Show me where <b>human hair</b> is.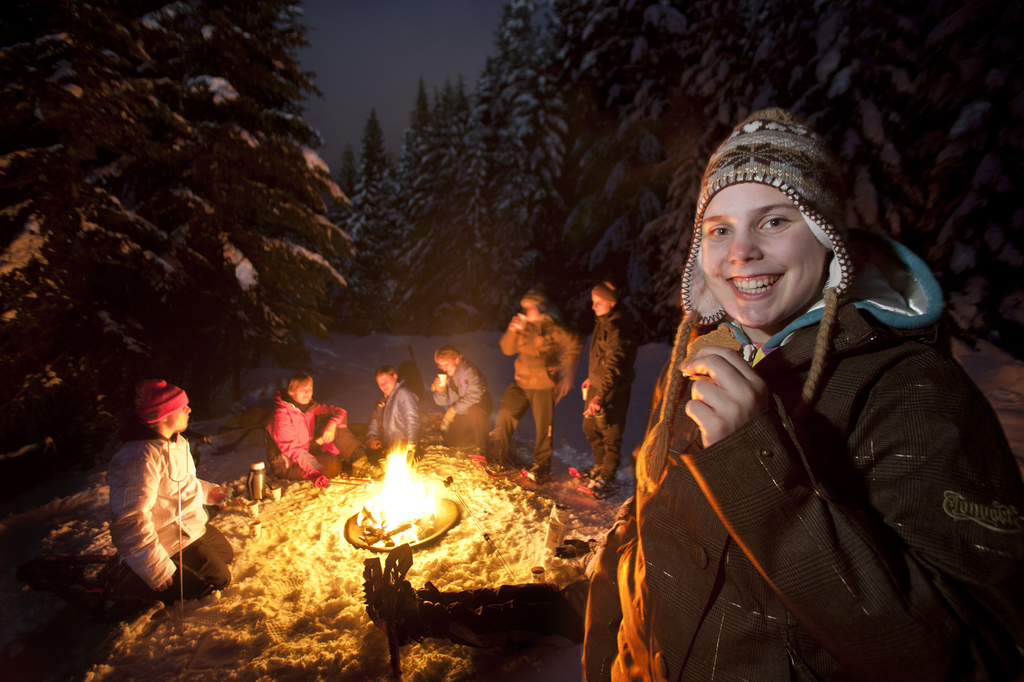
<b>human hair</b> is at bbox=(592, 281, 612, 298).
